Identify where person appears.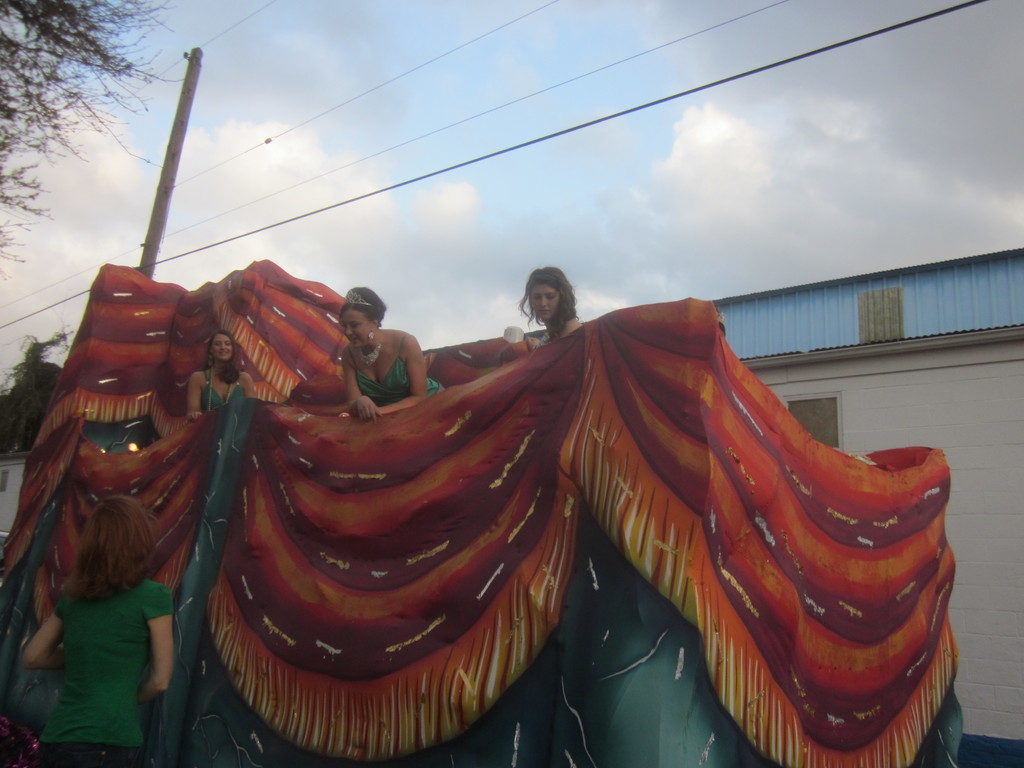
Appears at Rect(13, 495, 169, 767).
